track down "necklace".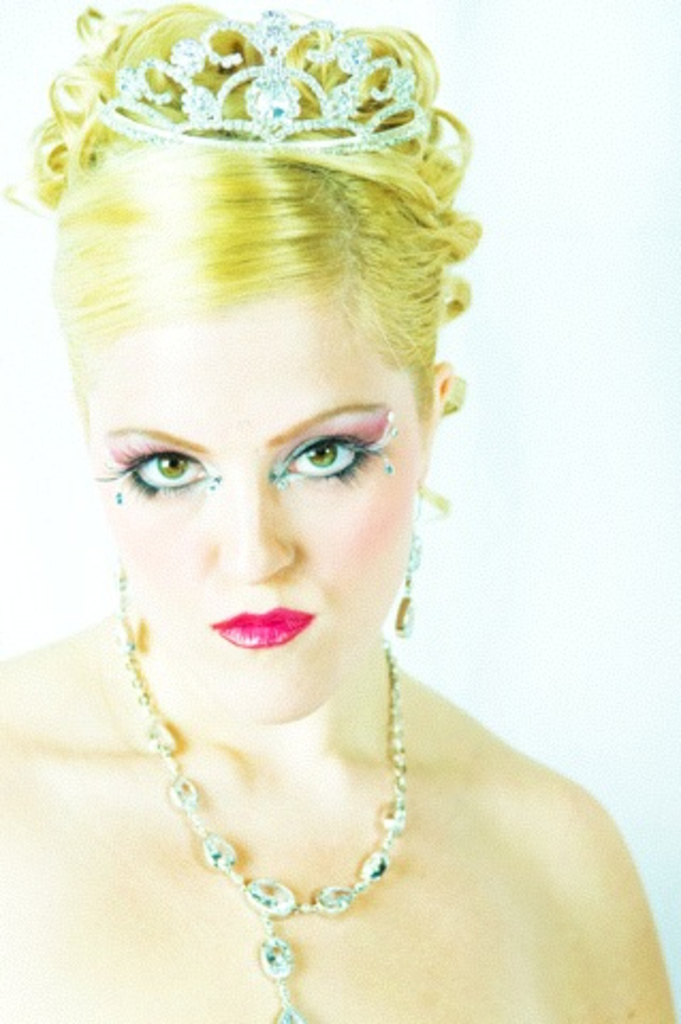
Tracked to rect(113, 612, 410, 1022).
